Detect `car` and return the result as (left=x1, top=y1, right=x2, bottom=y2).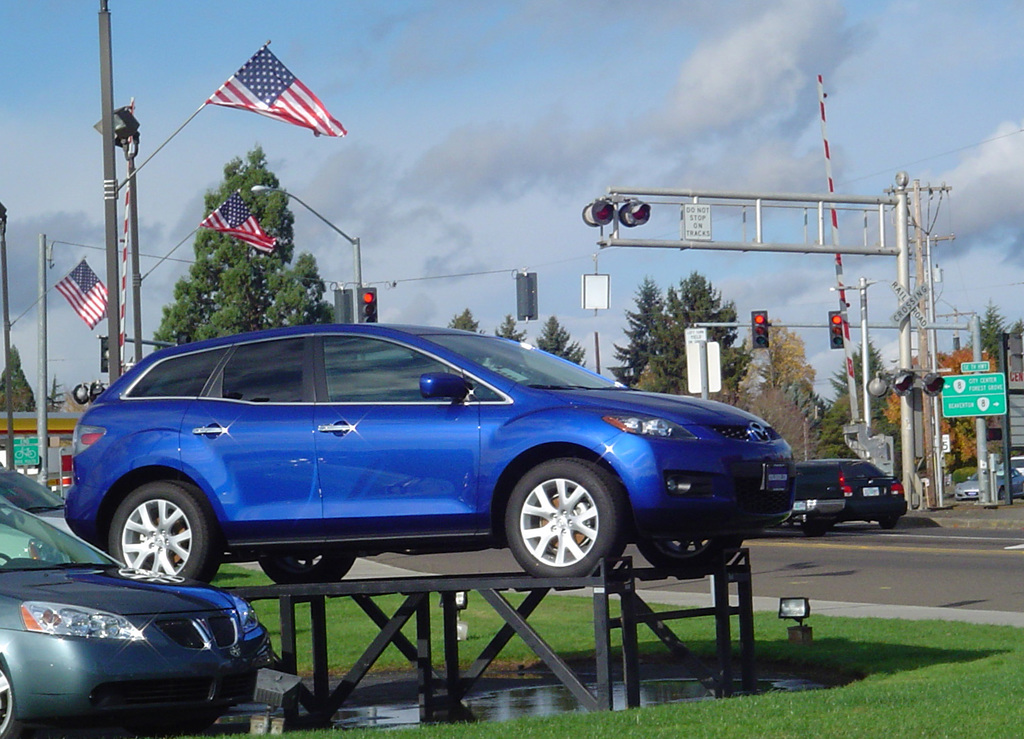
(left=799, top=460, right=851, bottom=525).
